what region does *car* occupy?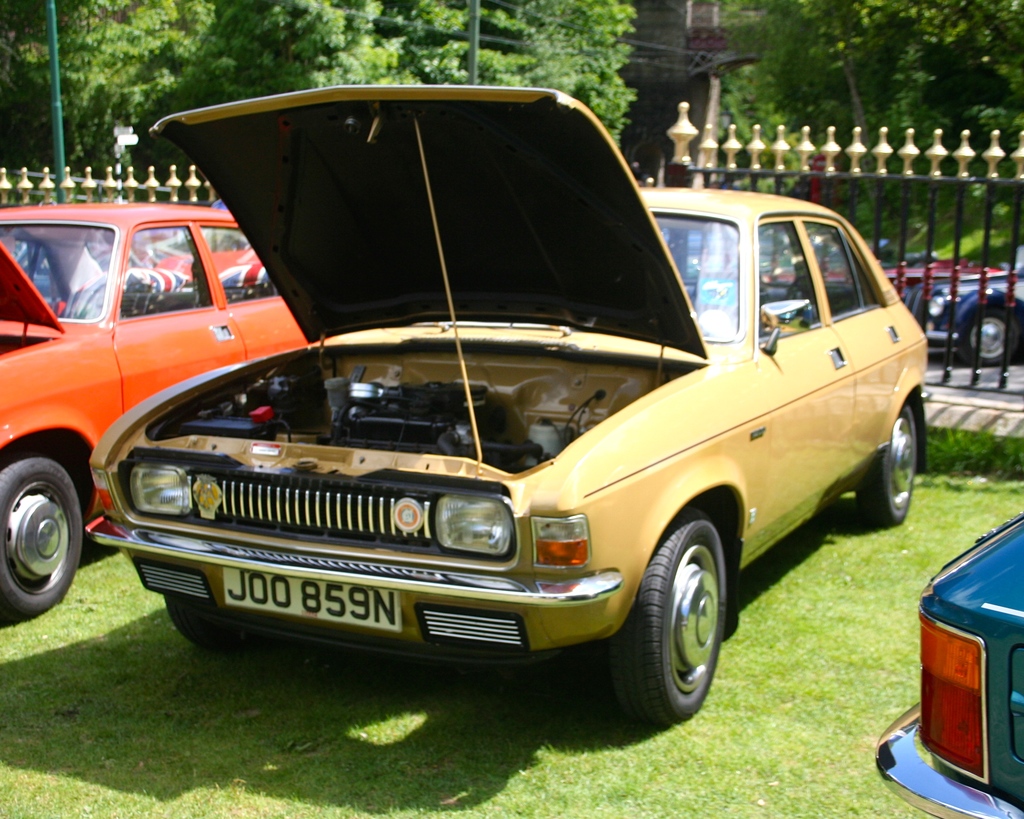
776/232/996/296.
